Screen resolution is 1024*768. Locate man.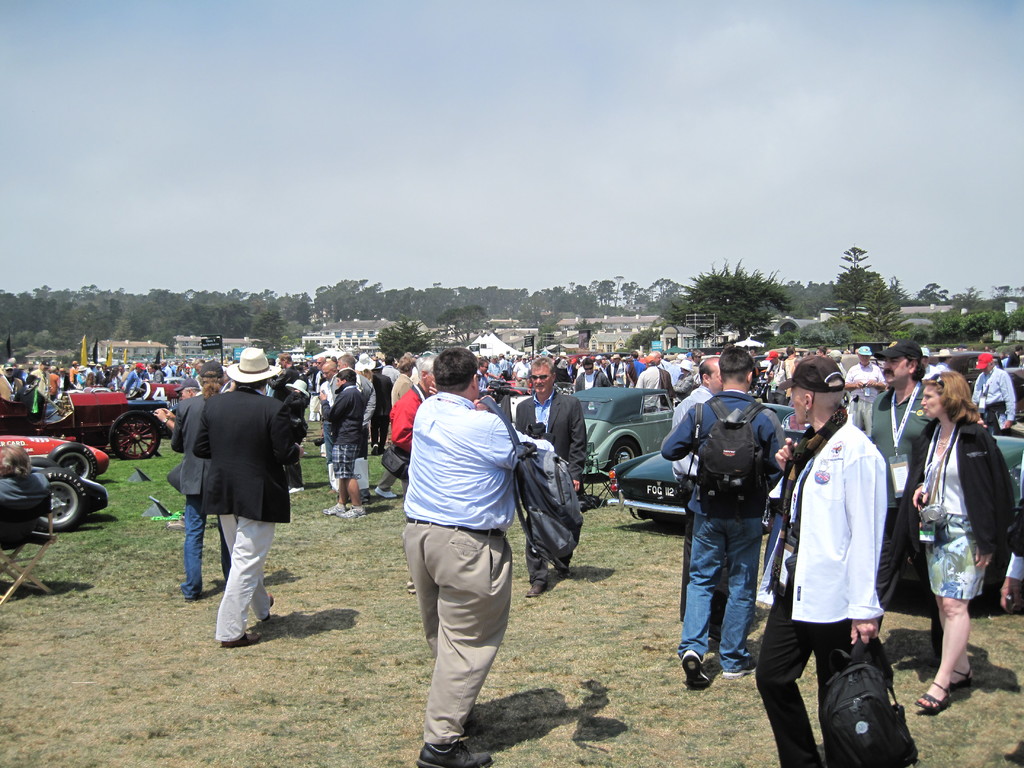
(x1=511, y1=355, x2=533, y2=388).
